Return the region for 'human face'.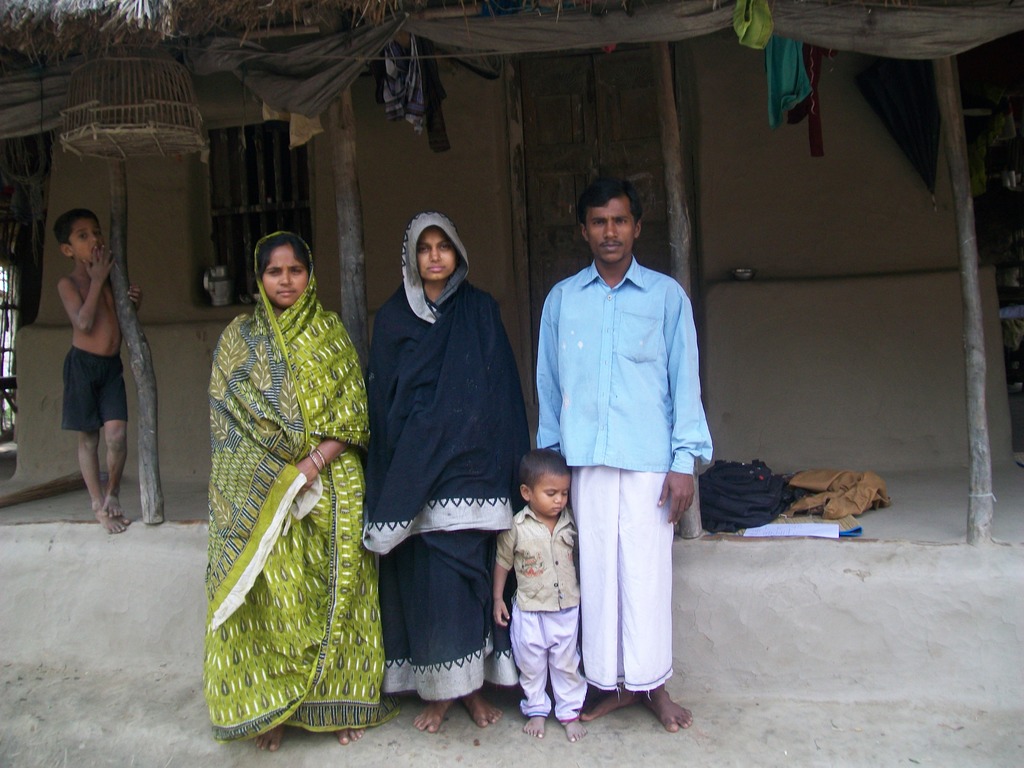
box=[73, 220, 104, 259].
